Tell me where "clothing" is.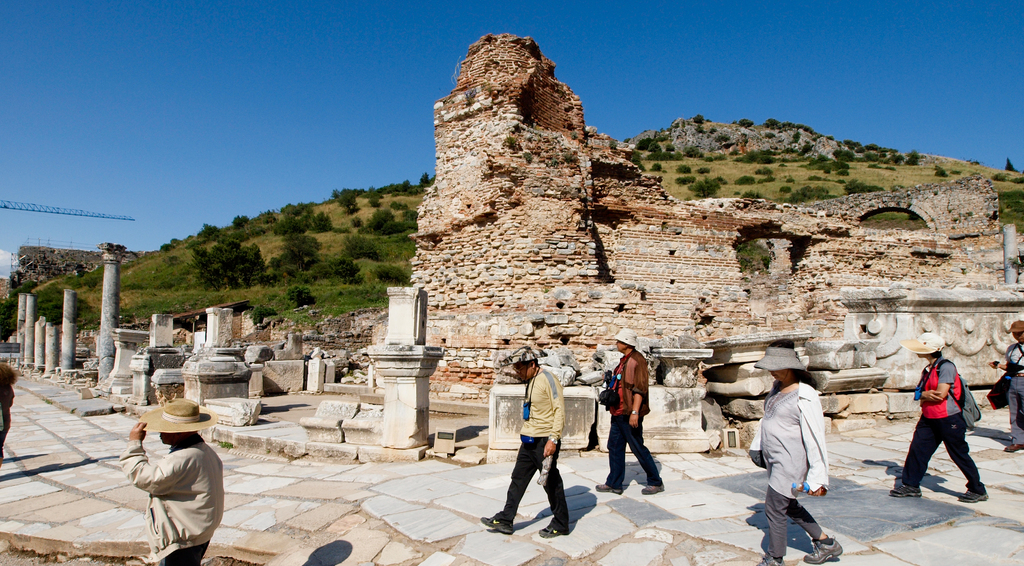
"clothing" is at (left=1007, top=338, right=1023, bottom=444).
